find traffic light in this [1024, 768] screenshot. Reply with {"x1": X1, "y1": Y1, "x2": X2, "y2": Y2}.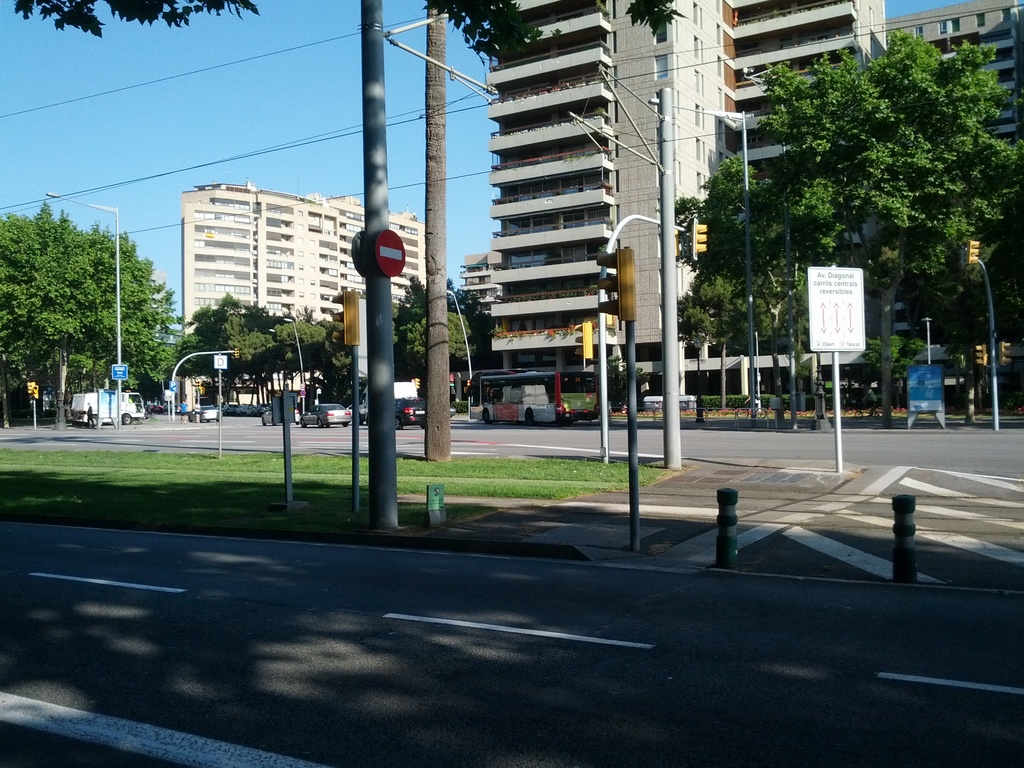
{"x1": 330, "y1": 290, "x2": 358, "y2": 345}.
